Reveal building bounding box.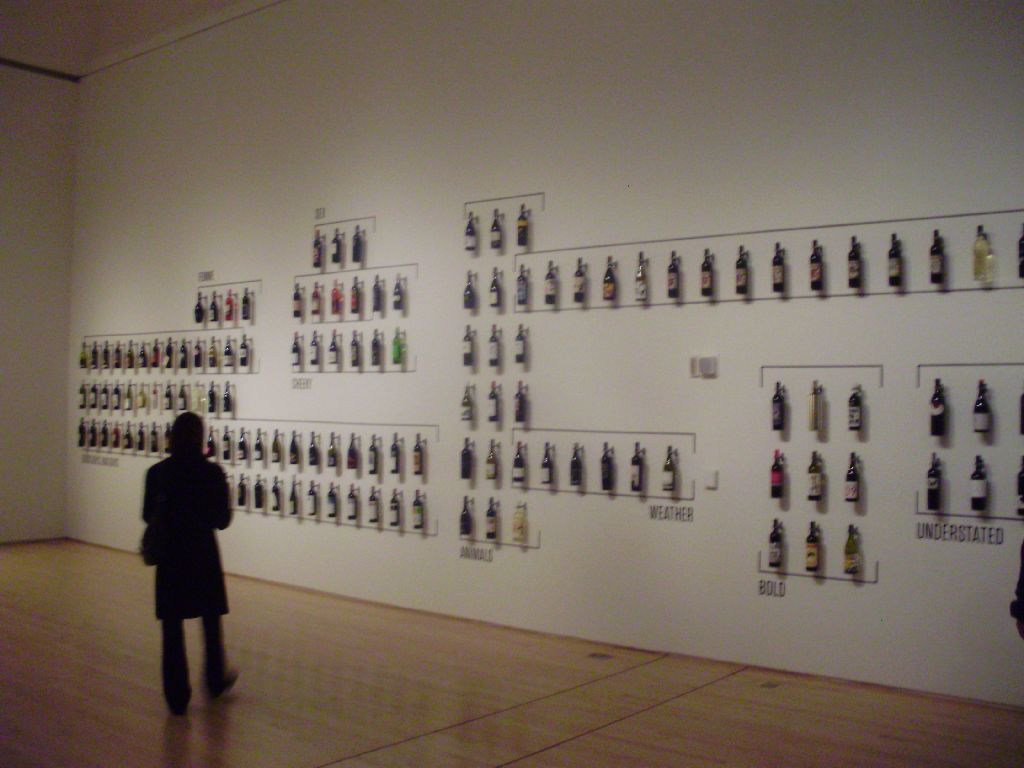
Revealed: BBox(0, 0, 1023, 767).
